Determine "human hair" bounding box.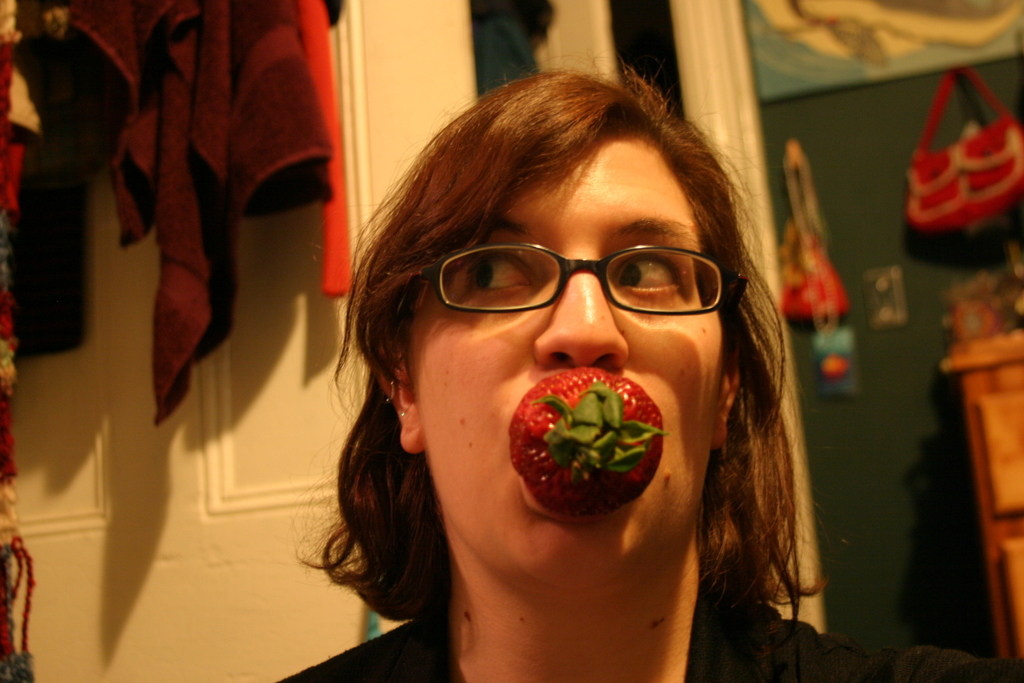
Determined: 351 53 852 682.
